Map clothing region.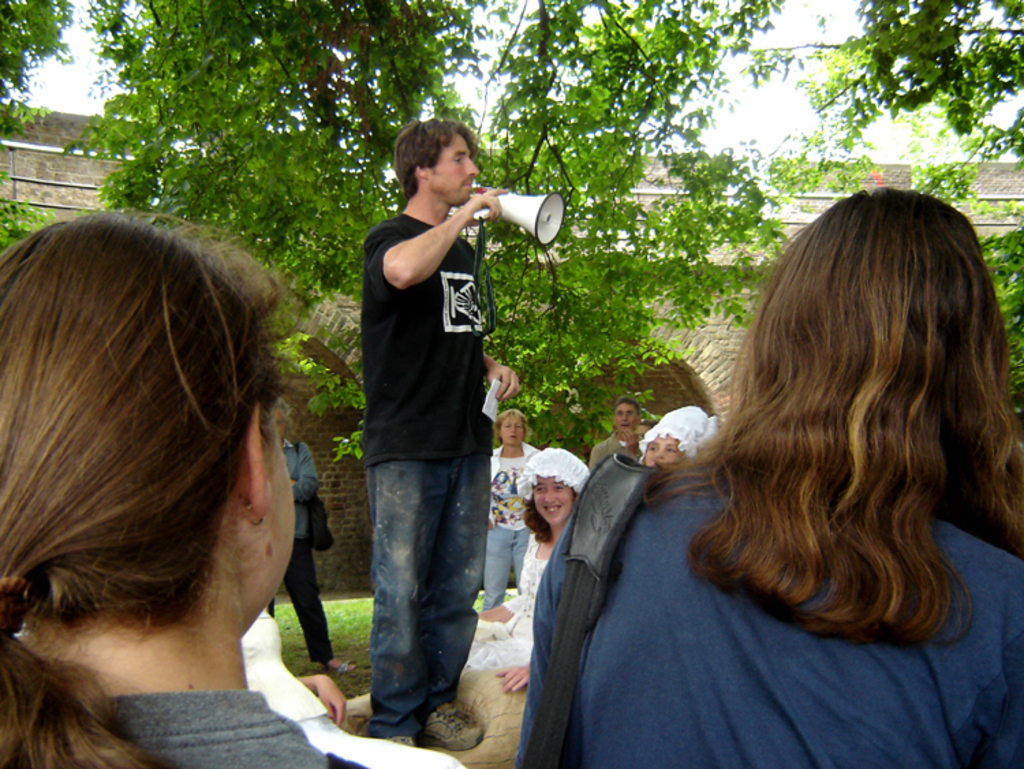
Mapped to box(583, 429, 653, 470).
